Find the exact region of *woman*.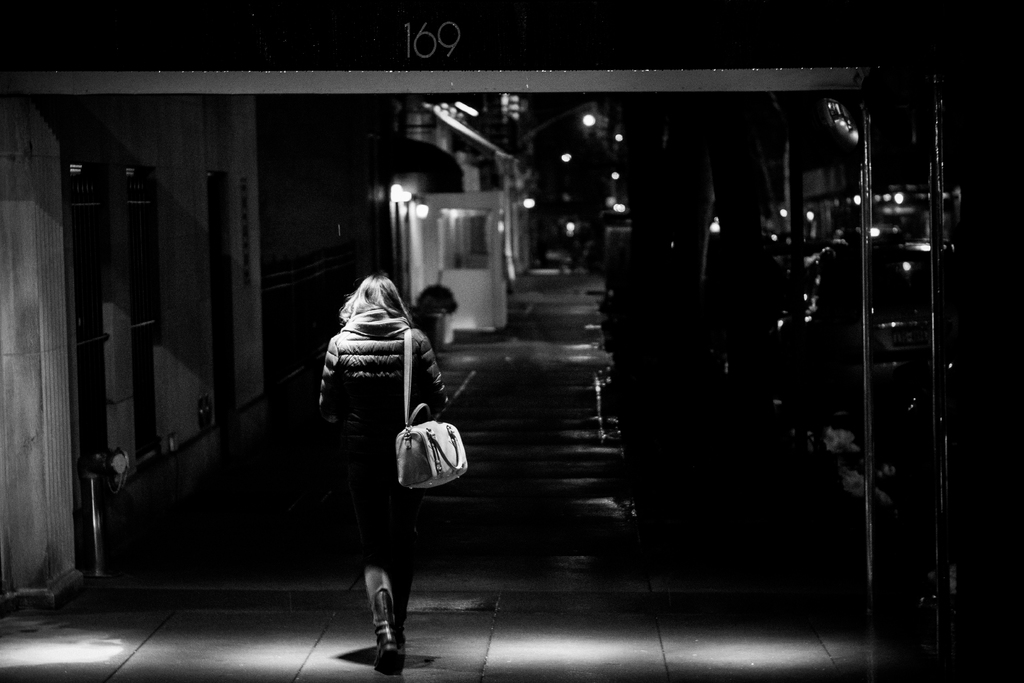
Exact region: 318/274/449/675.
